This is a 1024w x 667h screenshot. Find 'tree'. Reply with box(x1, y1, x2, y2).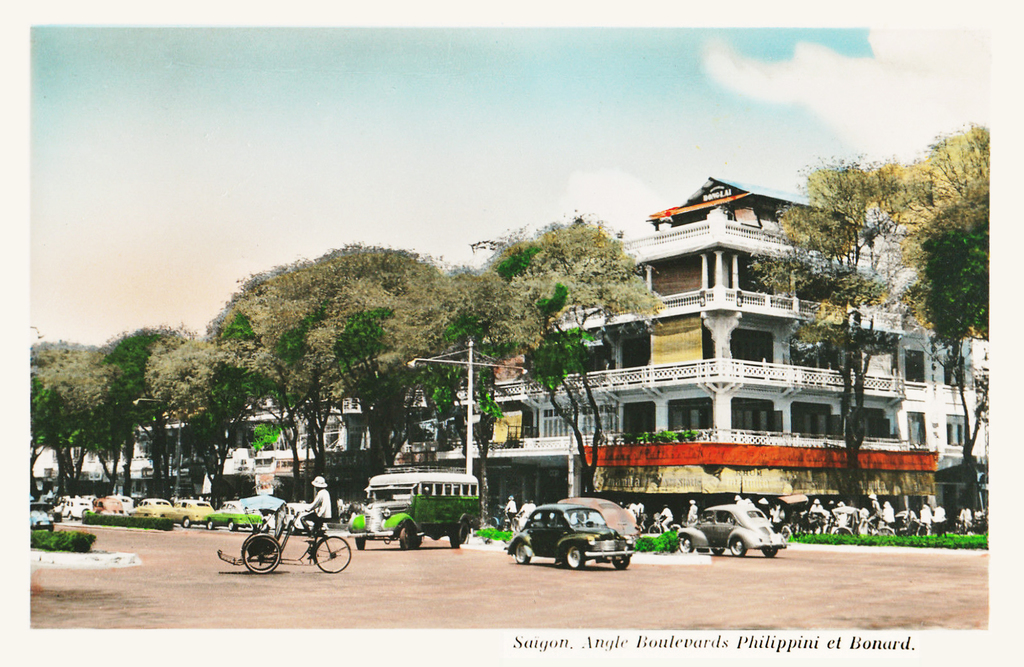
box(145, 323, 262, 514).
